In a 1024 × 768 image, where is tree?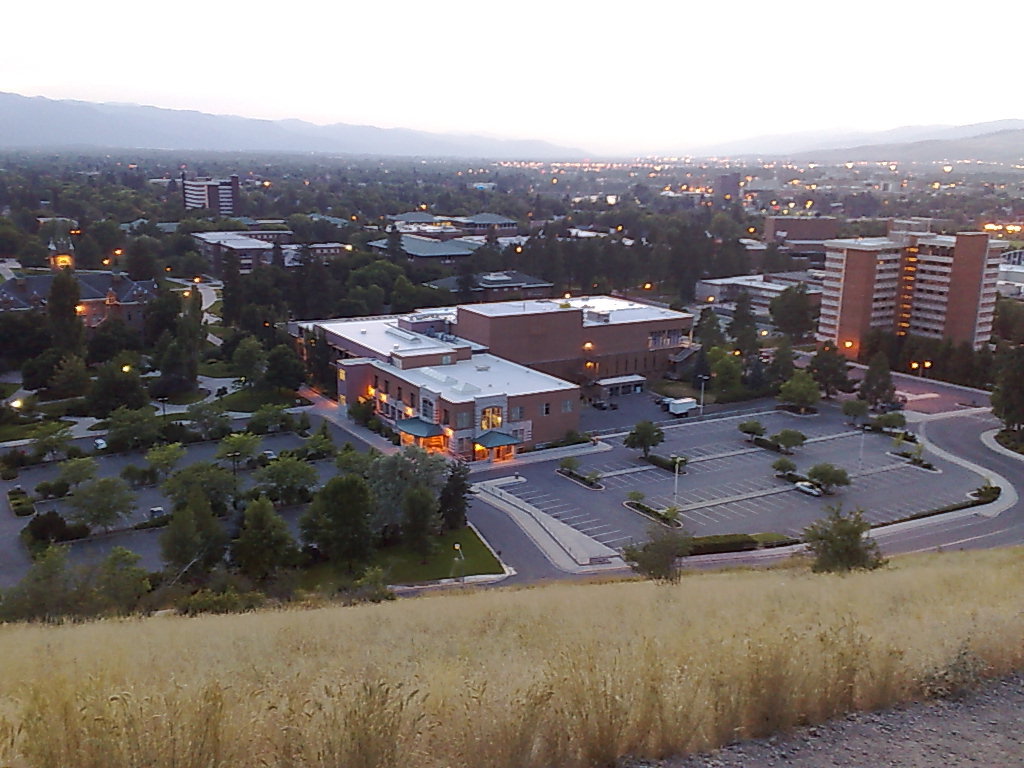
{"left": 987, "top": 345, "right": 1023, "bottom": 438}.
